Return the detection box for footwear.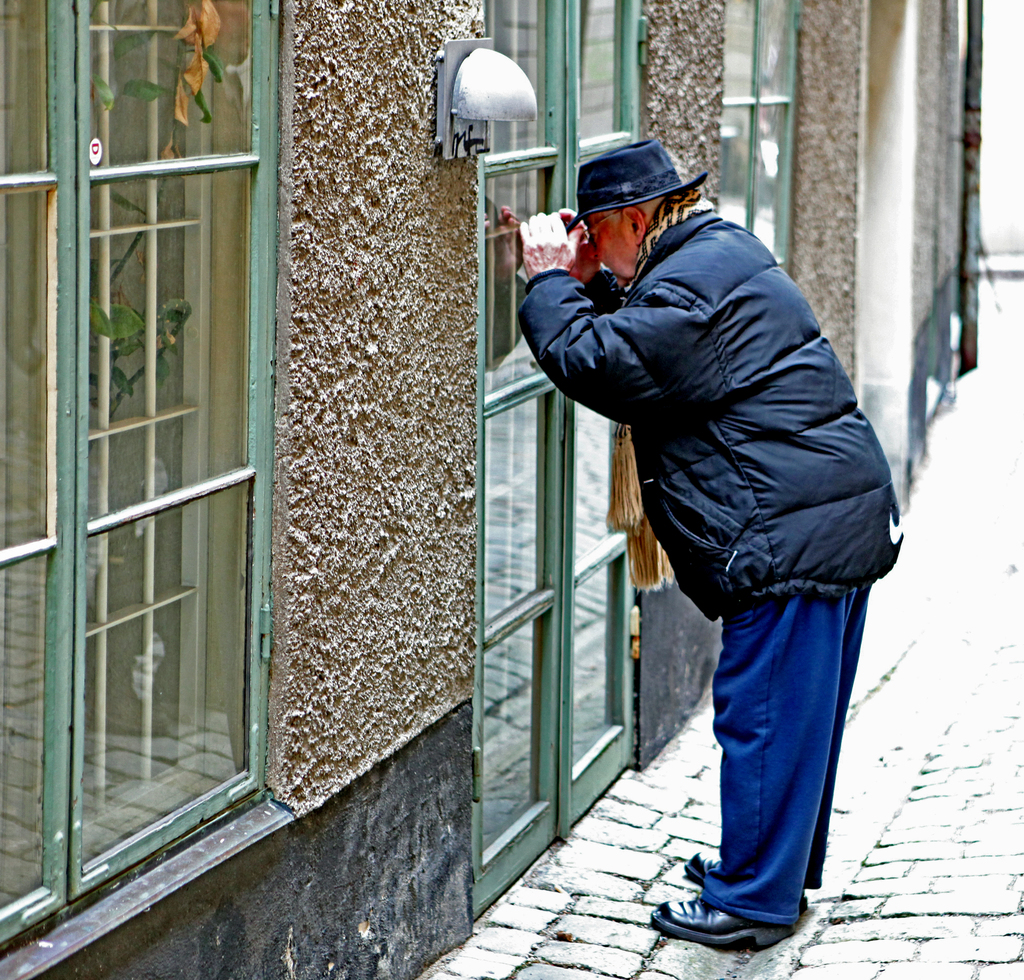
l=684, t=849, r=815, b=905.
